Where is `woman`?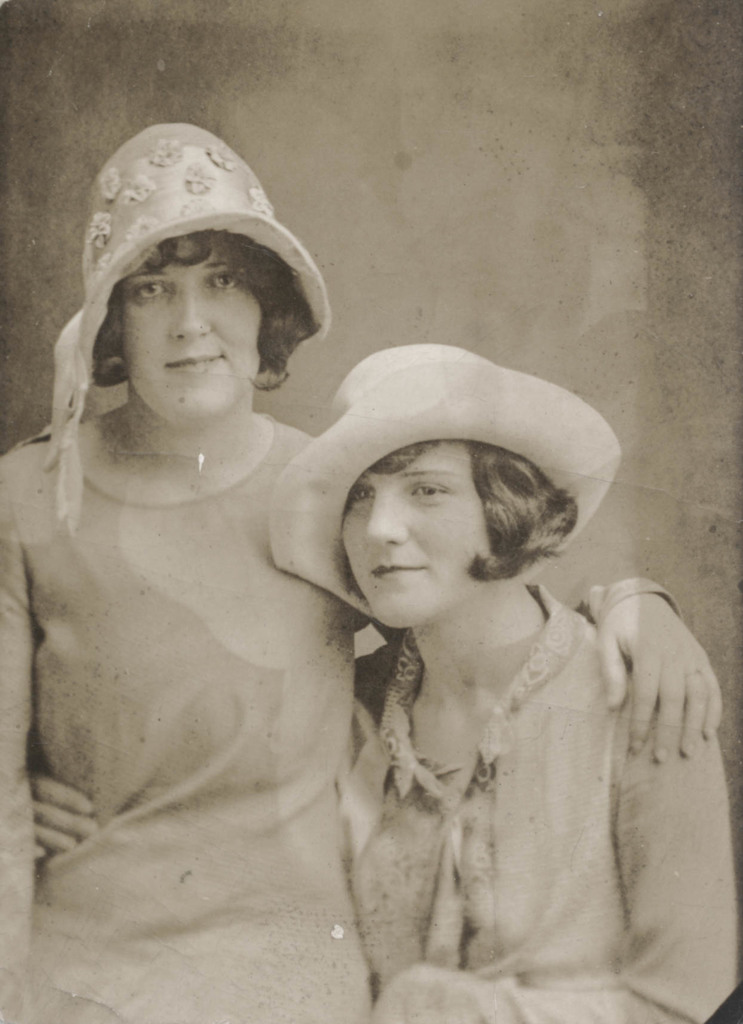
pyautogui.locateOnScreen(0, 125, 723, 1023).
